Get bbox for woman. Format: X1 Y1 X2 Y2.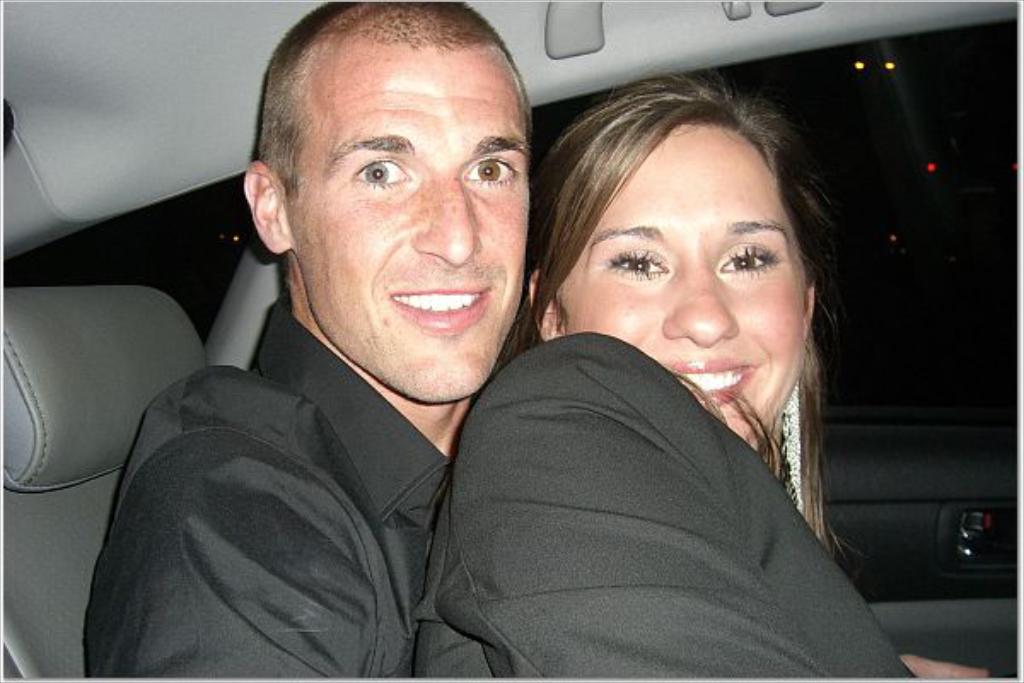
399 65 927 674.
